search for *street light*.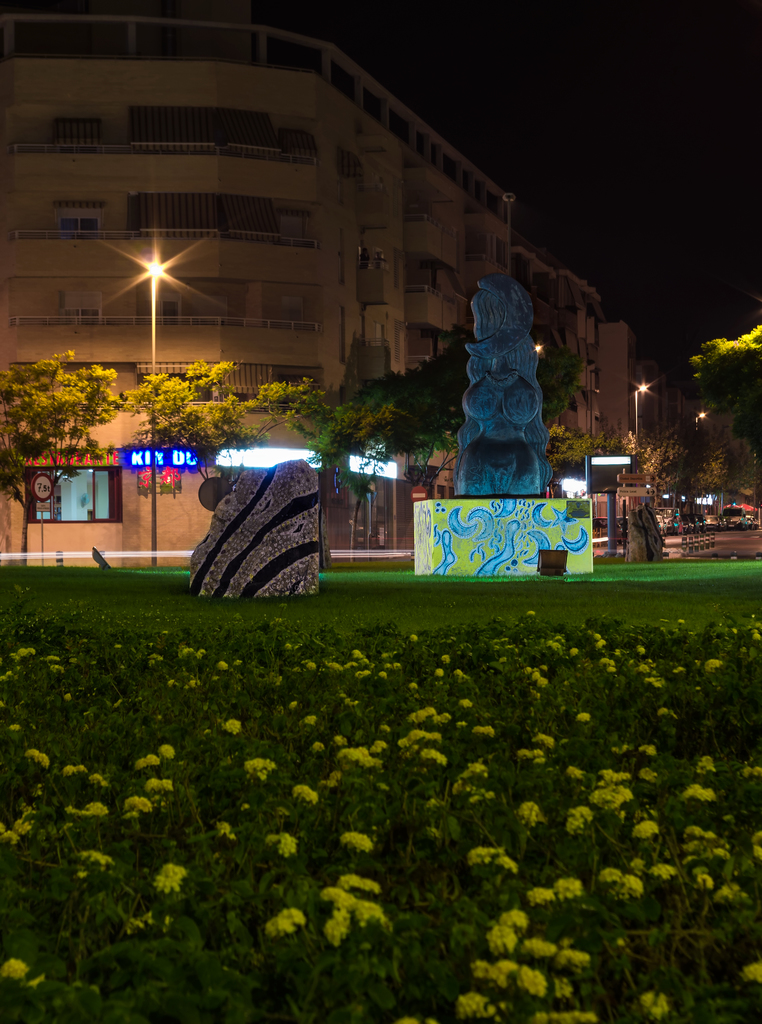
Found at (689, 408, 710, 449).
